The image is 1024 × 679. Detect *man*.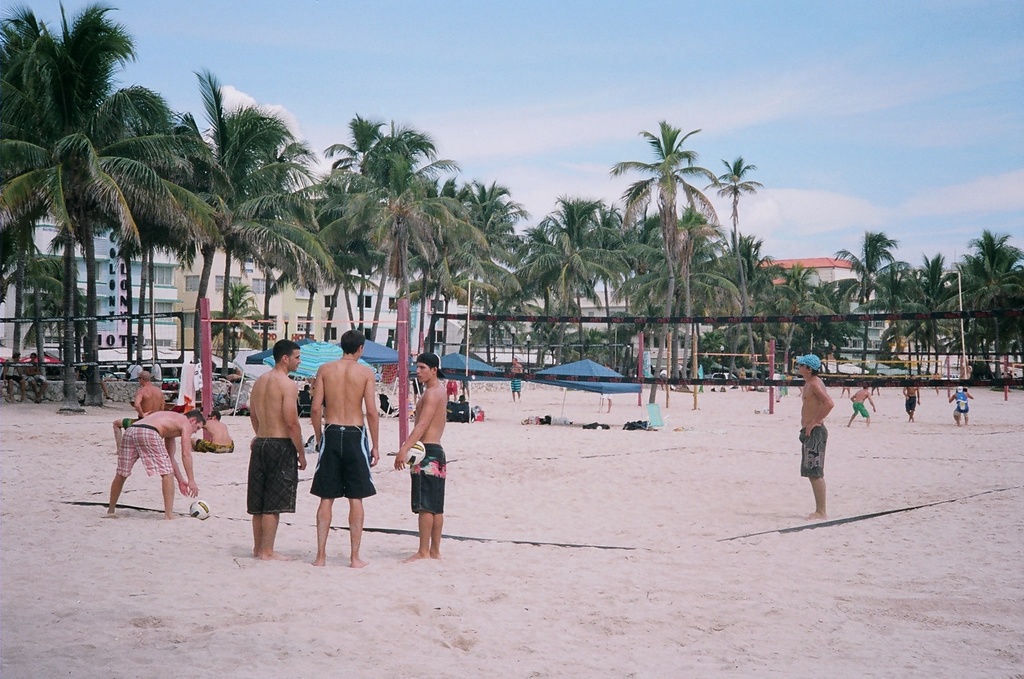
Detection: locate(845, 383, 878, 430).
